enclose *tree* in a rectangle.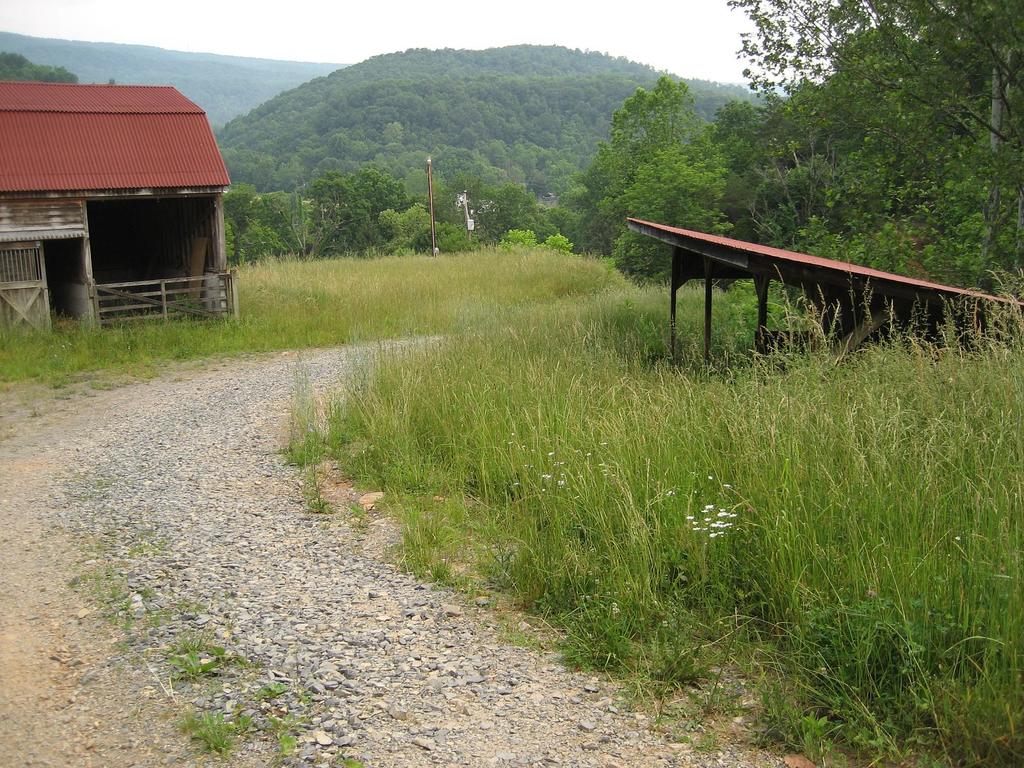
detection(608, 149, 740, 287).
